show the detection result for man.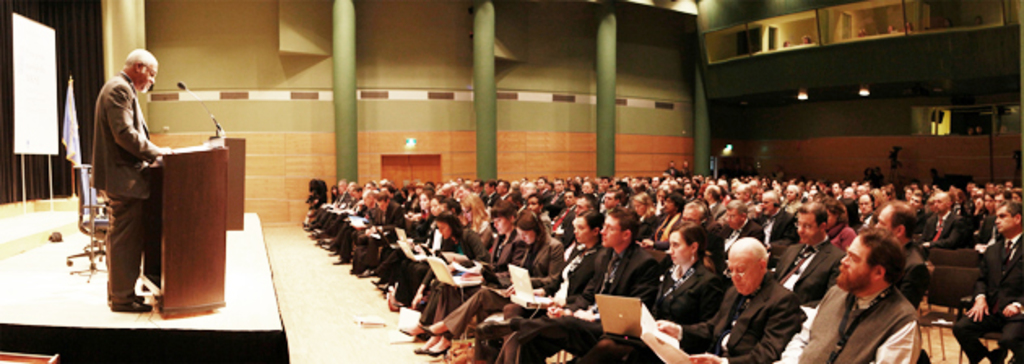
select_region(952, 200, 1022, 362).
